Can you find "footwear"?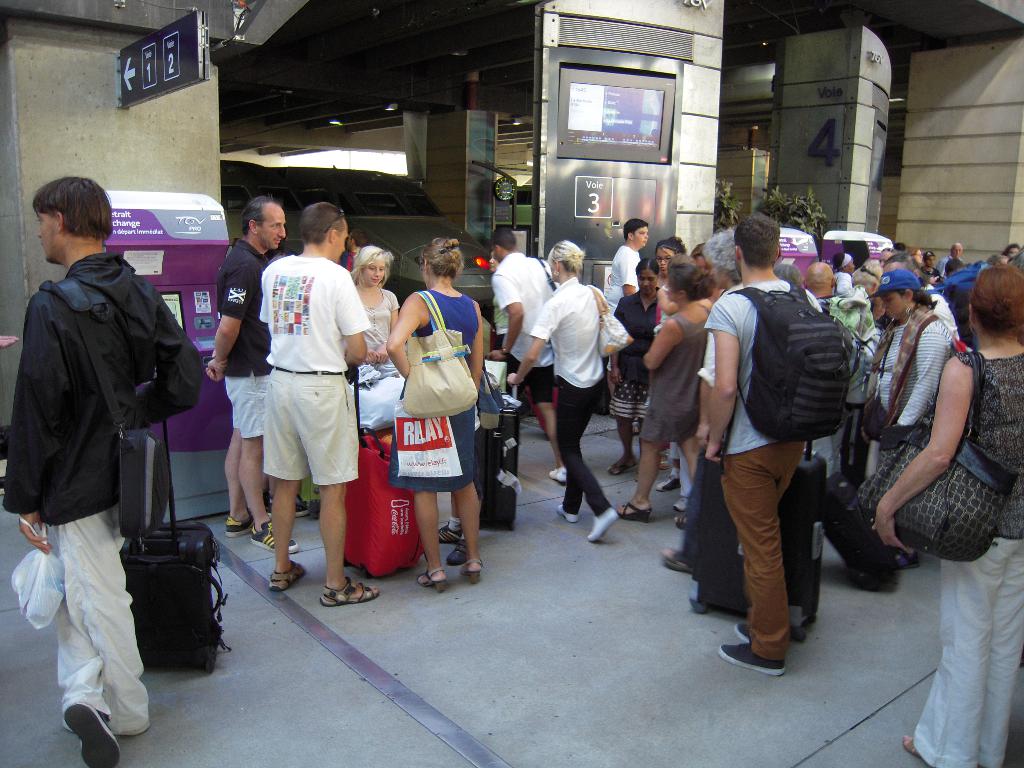
Yes, bounding box: x1=440, y1=518, x2=460, y2=542.
